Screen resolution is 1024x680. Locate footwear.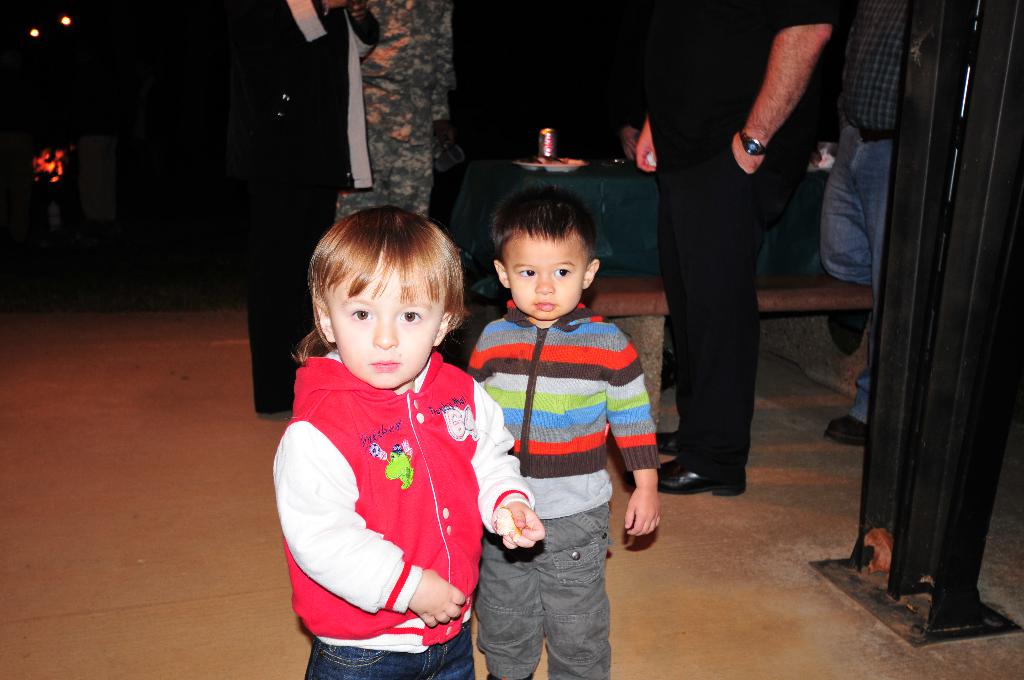
crop(830, 409, 872, 449).
